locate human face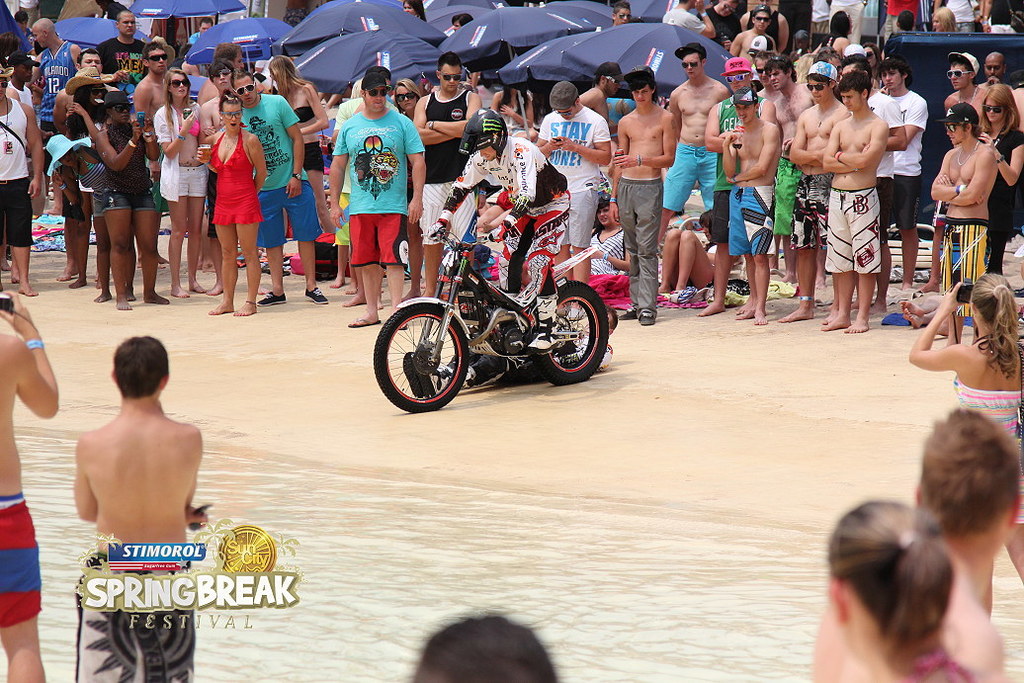
left=613, top=9, right=630, bottom=26
